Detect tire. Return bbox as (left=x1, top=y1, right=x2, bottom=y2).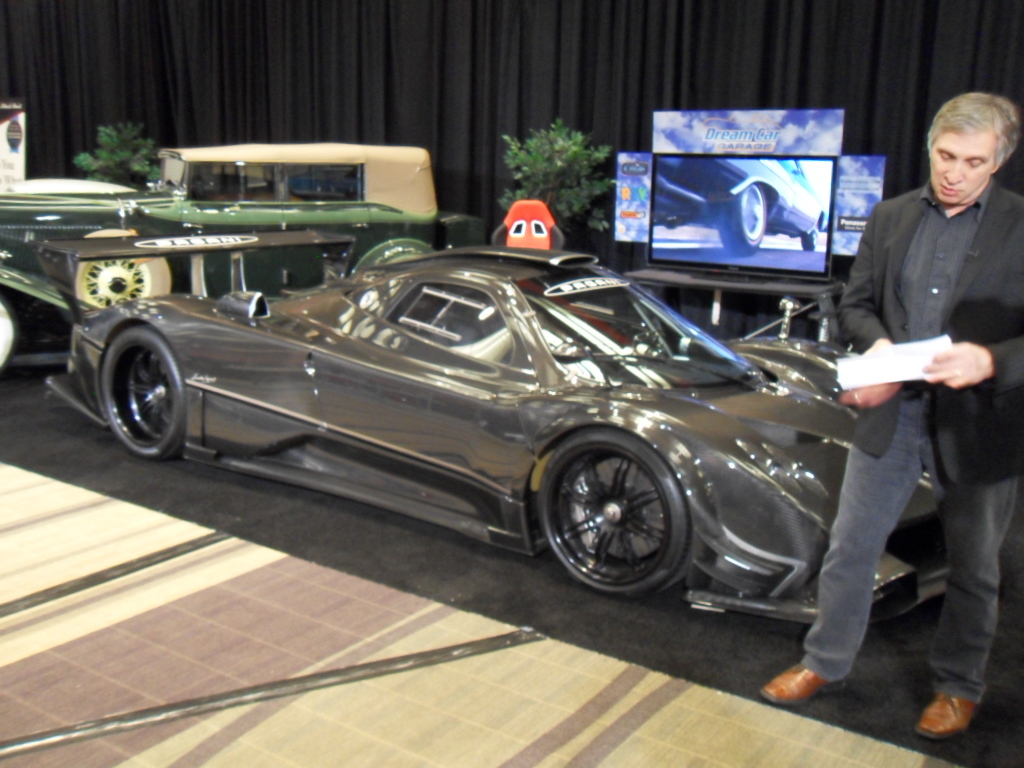
(left=92, top=319, right=190, bottom=462).
